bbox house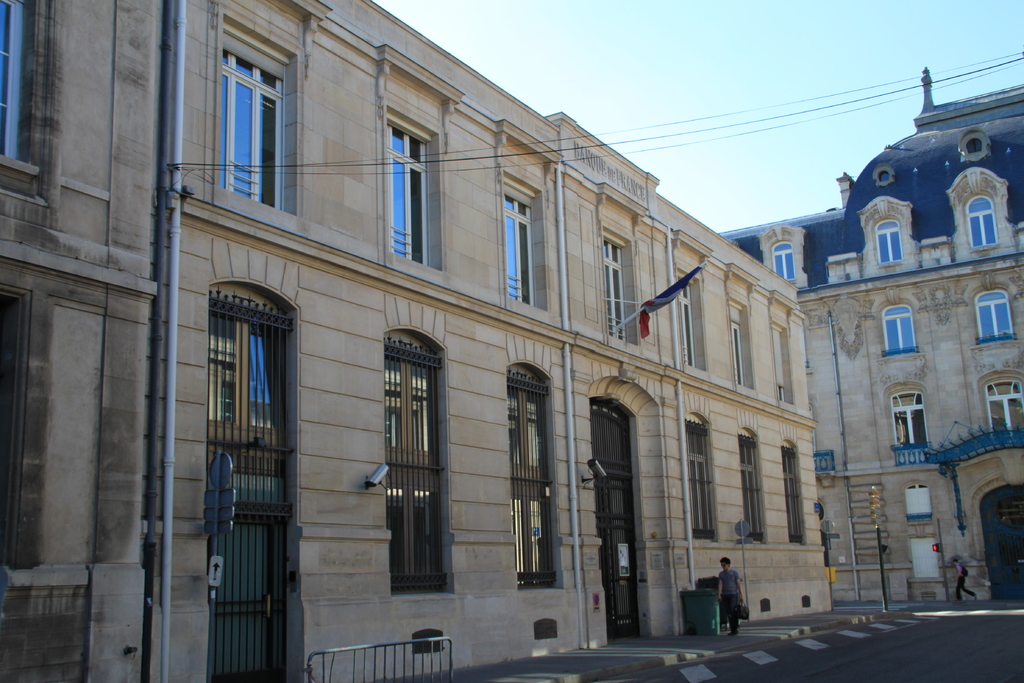
detection(0, 0, 833, 682)
